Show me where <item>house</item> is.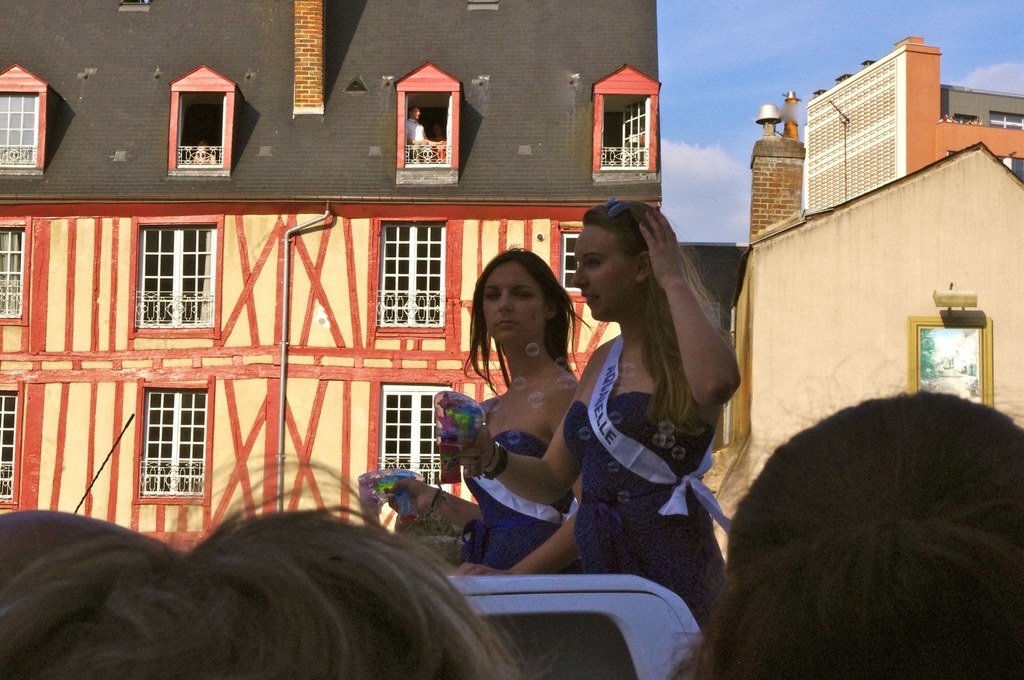
<item>house</item> is at x1=742 y1=38 x2=1023 y2=243.
